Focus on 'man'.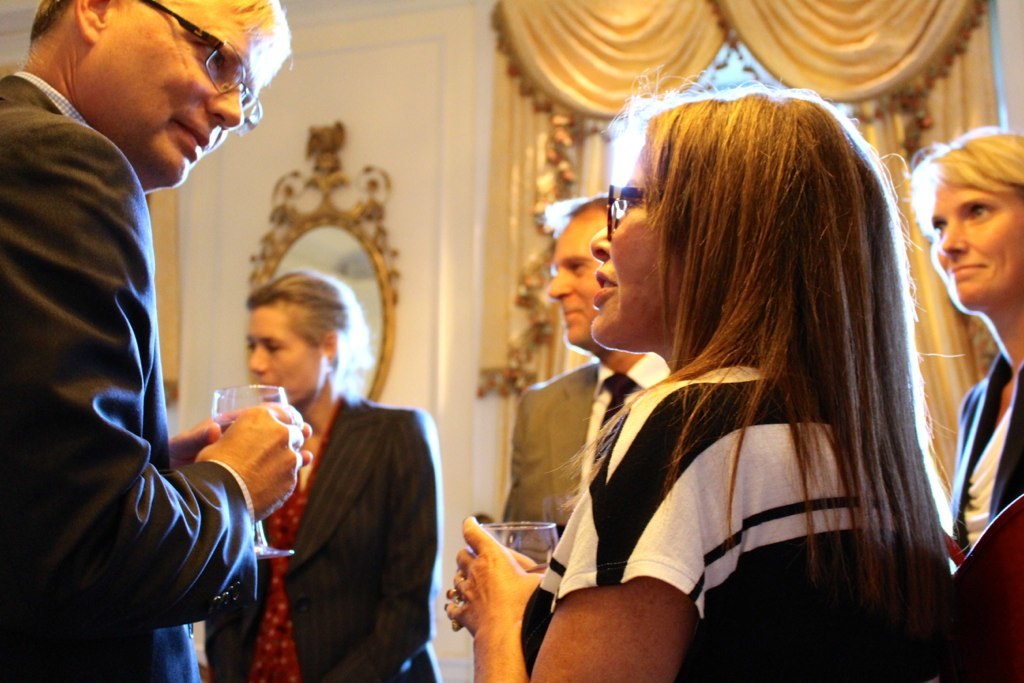
Focused at rect(459, 176, 662, 682).
